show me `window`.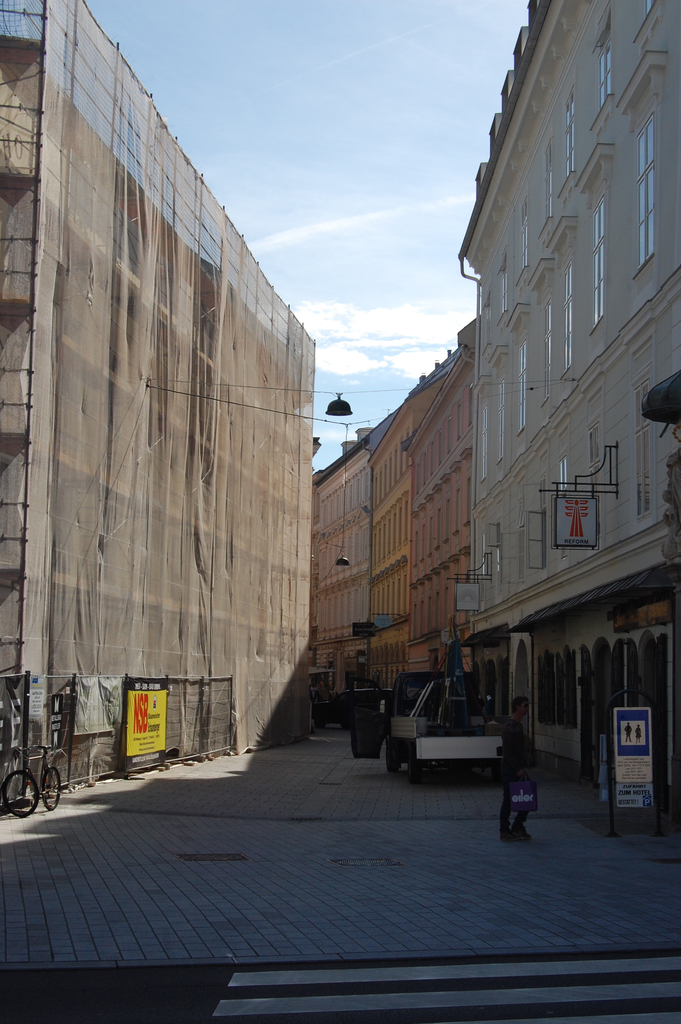
`window` is here: box(517, 340, 524, 435).
